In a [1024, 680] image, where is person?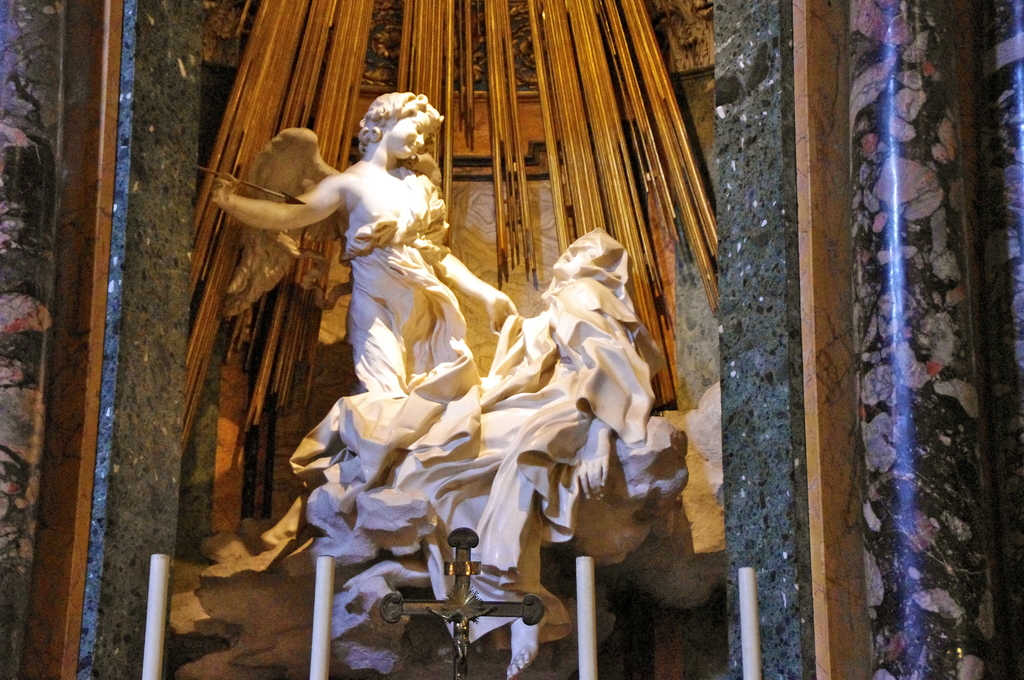
253, 87, 495, 547.
